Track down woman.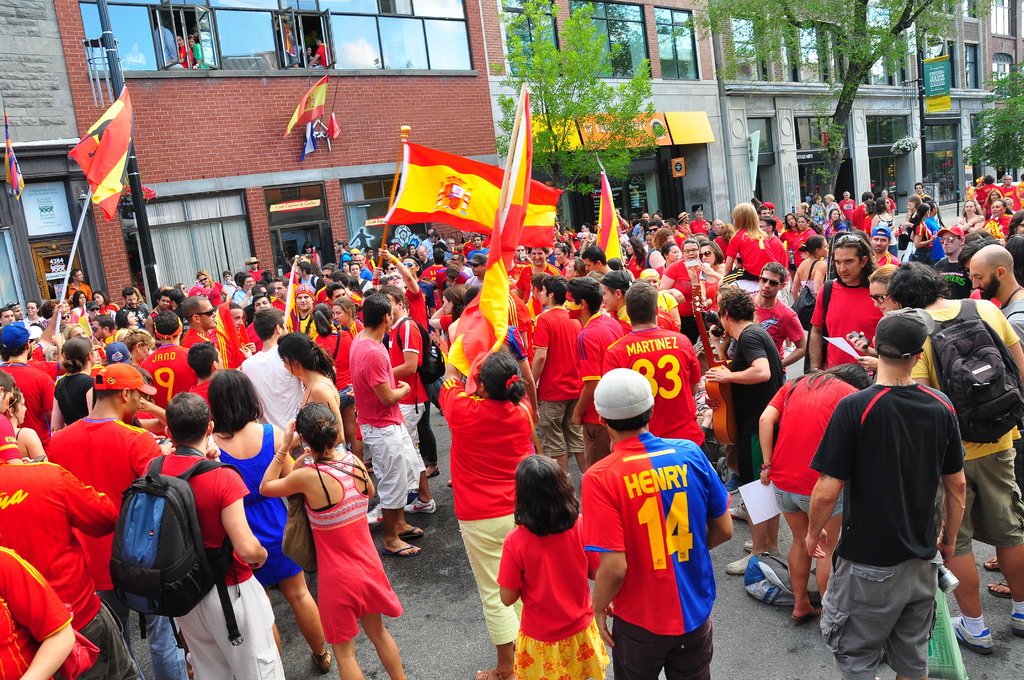
Tracked to 957,198,989,238.
